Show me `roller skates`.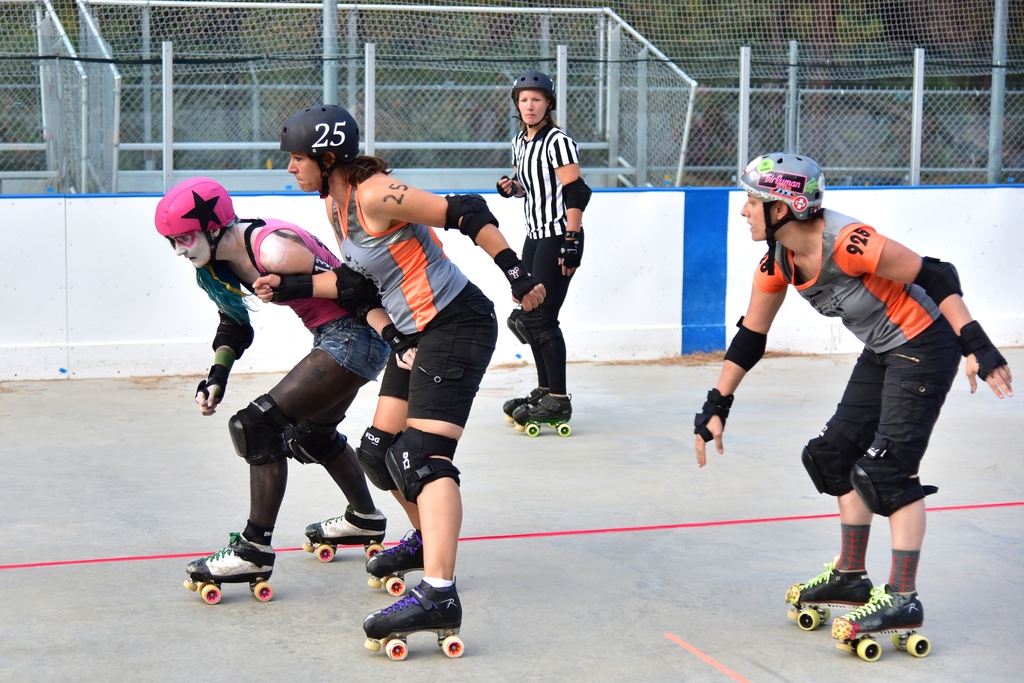
`roller skates` is here: rect(783, 555, 877, 634).
